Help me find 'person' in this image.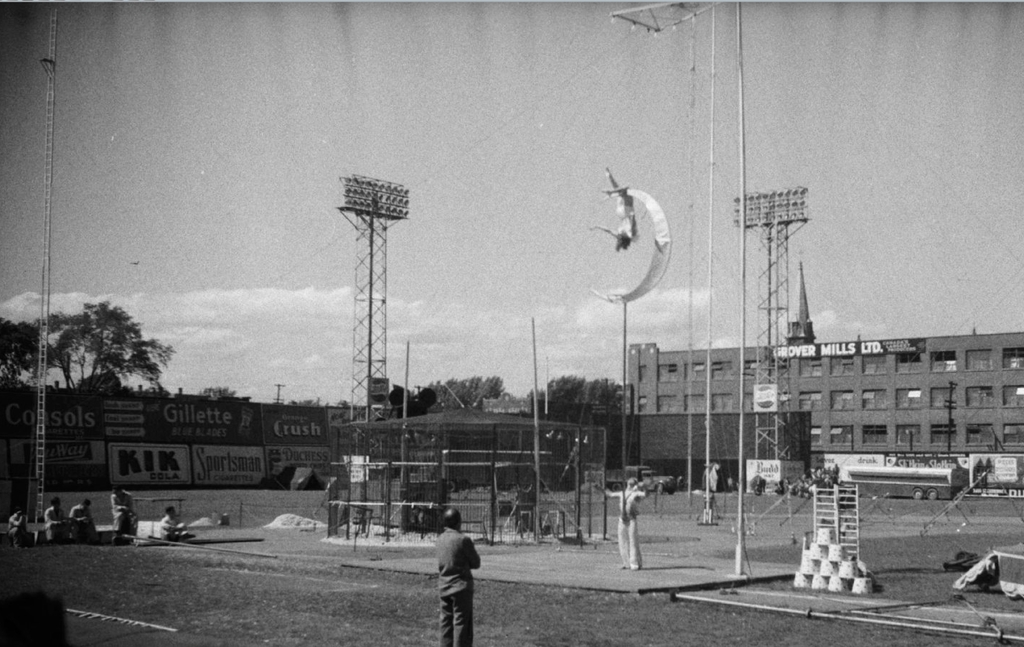
Found it: rect(71, 501, 96, 539).
